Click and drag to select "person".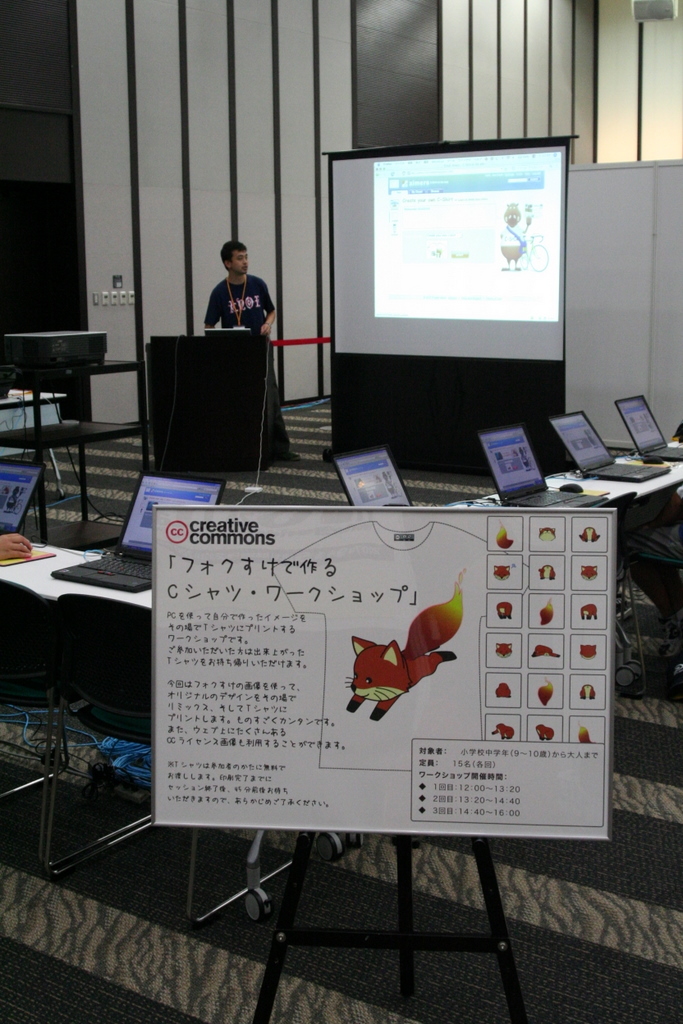
Selection: rect(200, 251, 280, 335).
